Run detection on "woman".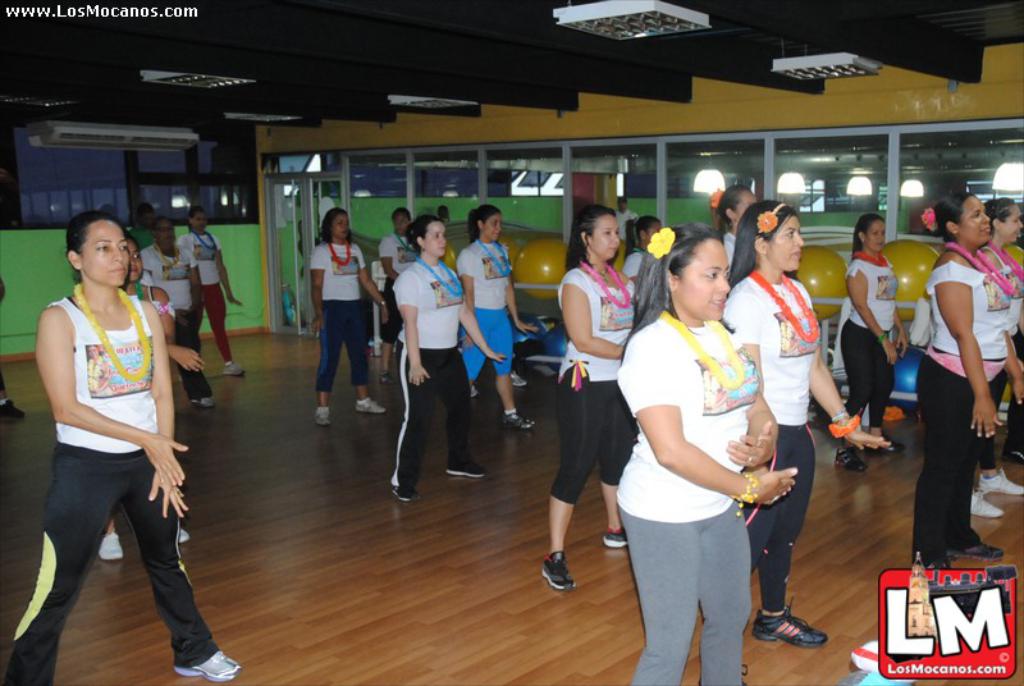
Result: 906, 196, 1023, 575.
